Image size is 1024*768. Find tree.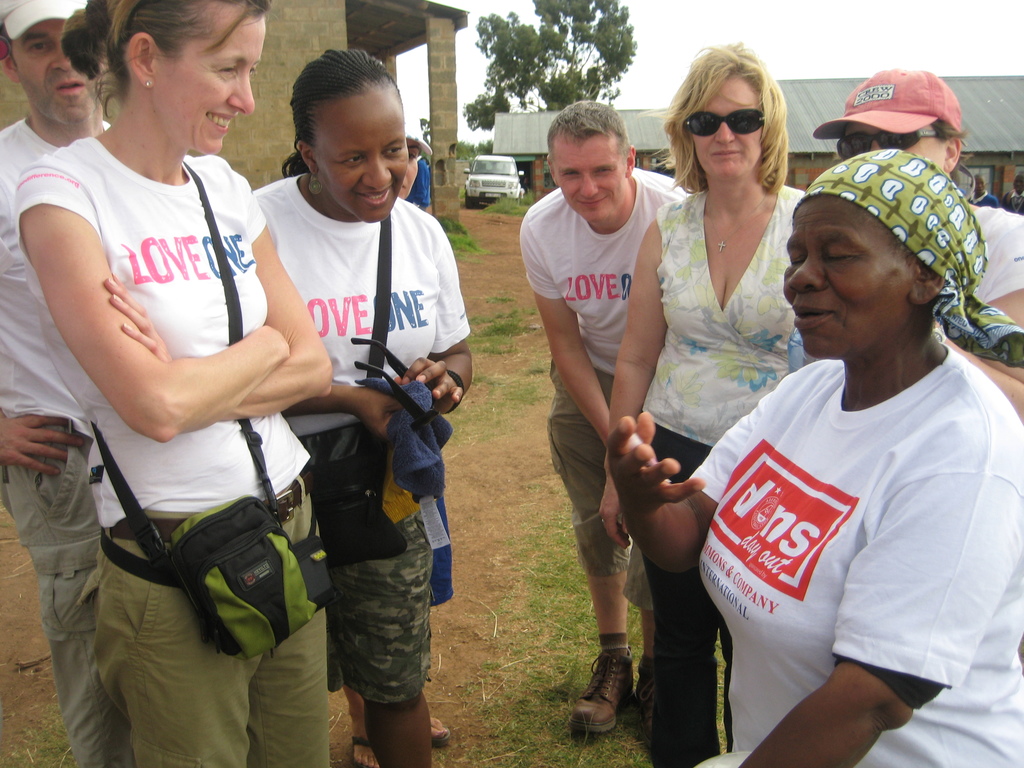
select_region(451, 20, 674, 125).
